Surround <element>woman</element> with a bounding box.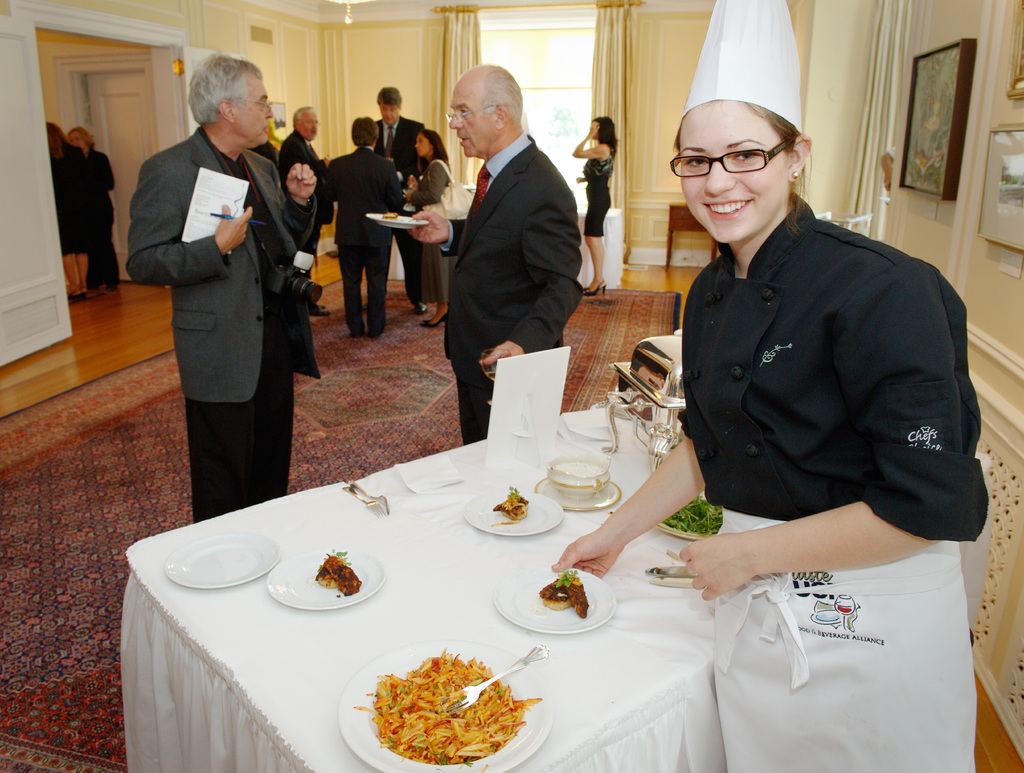
Rect(44, 119, 91, 307).
